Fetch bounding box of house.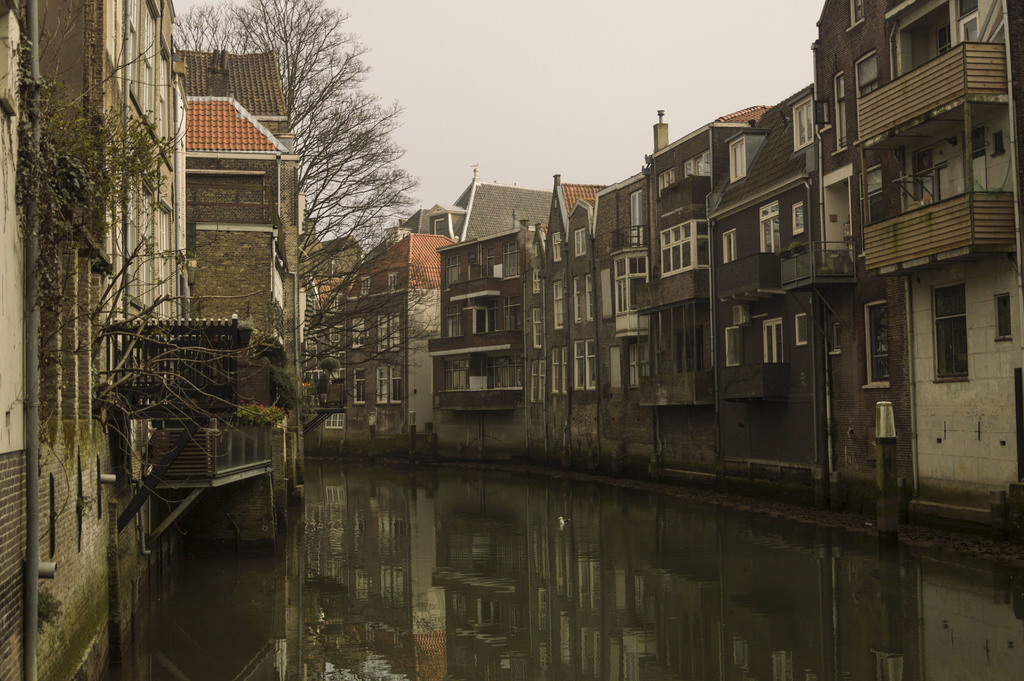
Bbox: BBox(630, 99, 819, 479).
